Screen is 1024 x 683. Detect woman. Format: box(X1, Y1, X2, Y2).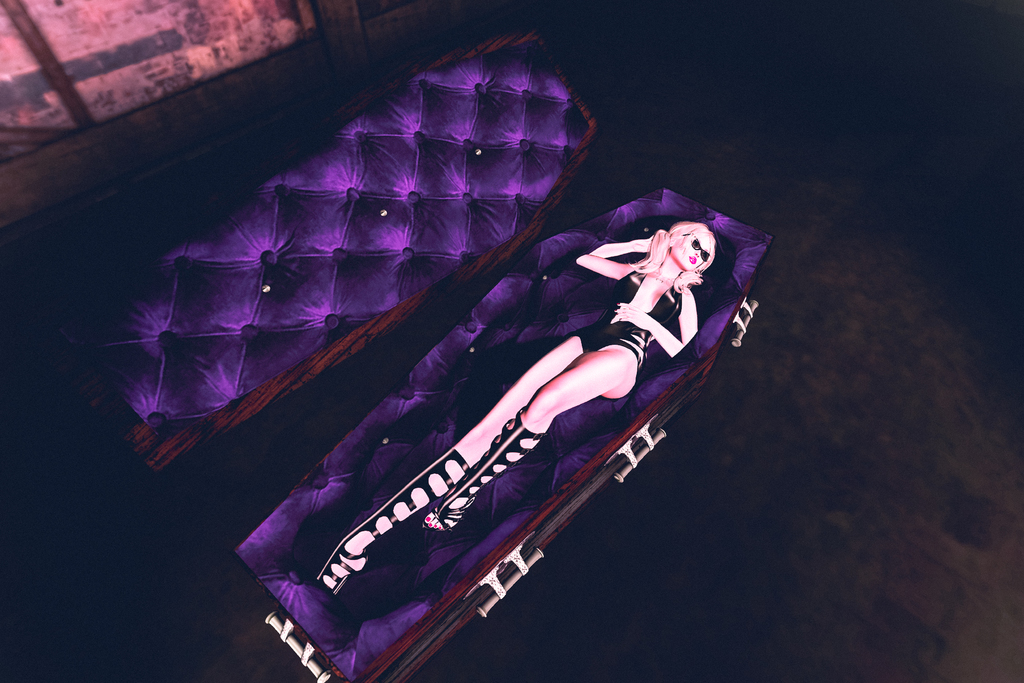
box(308, 217, 724, 611).
